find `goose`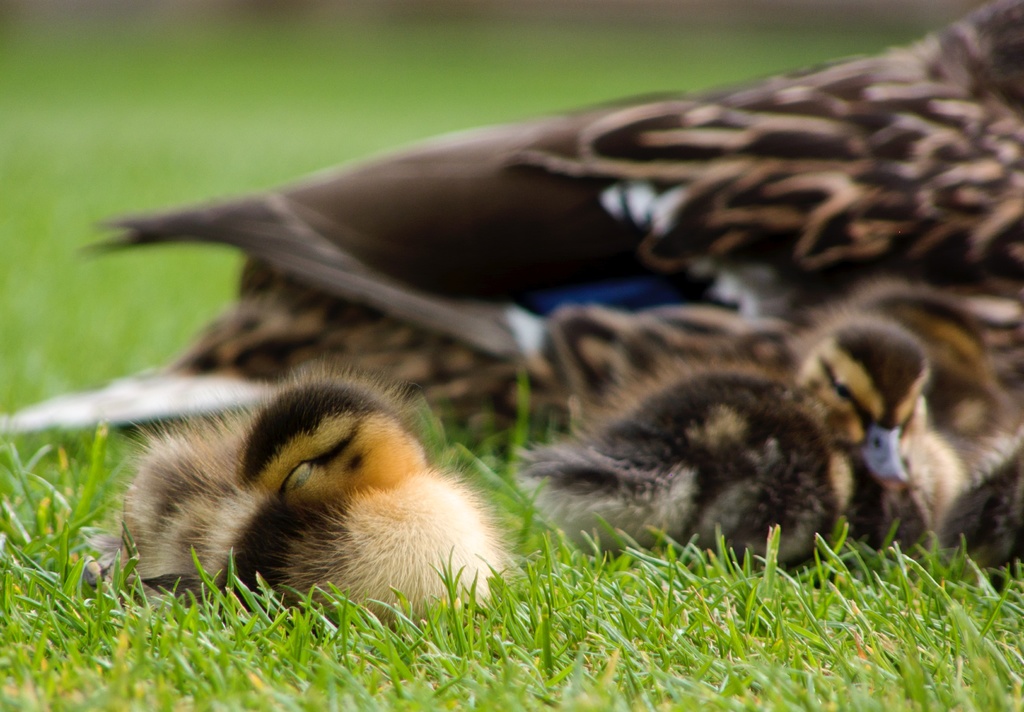
<bbox>89, 371, 515, 634</bbox>
